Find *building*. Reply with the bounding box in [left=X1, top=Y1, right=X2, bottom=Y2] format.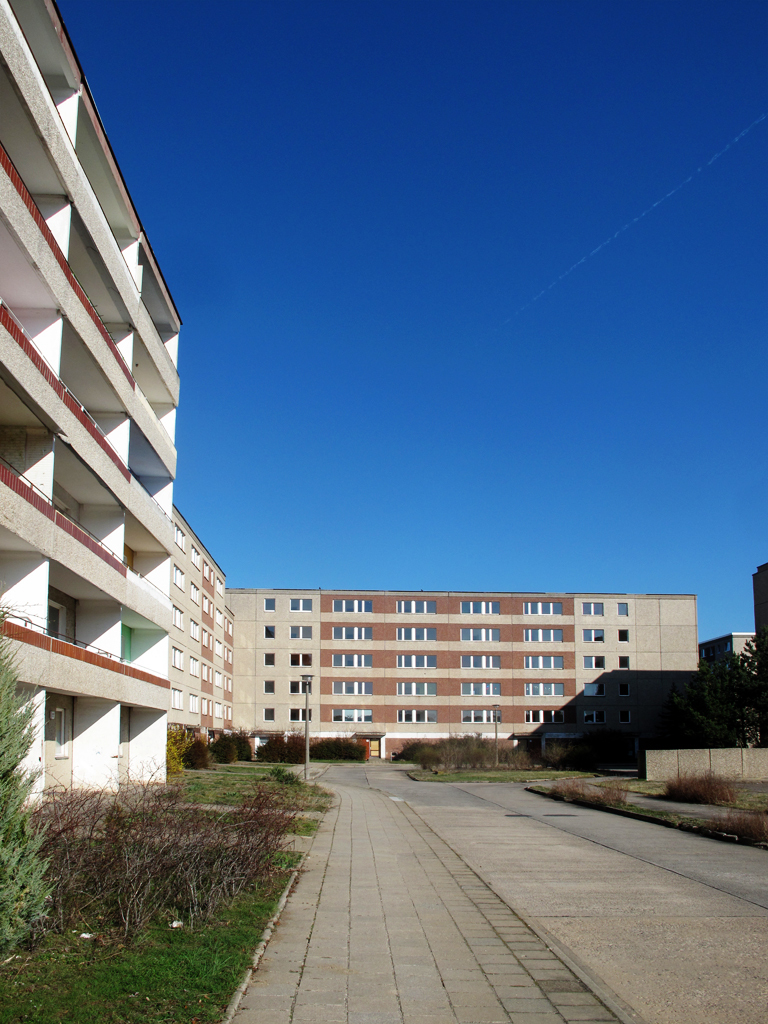
[left=749, top=561, right=767, bottom=658].
